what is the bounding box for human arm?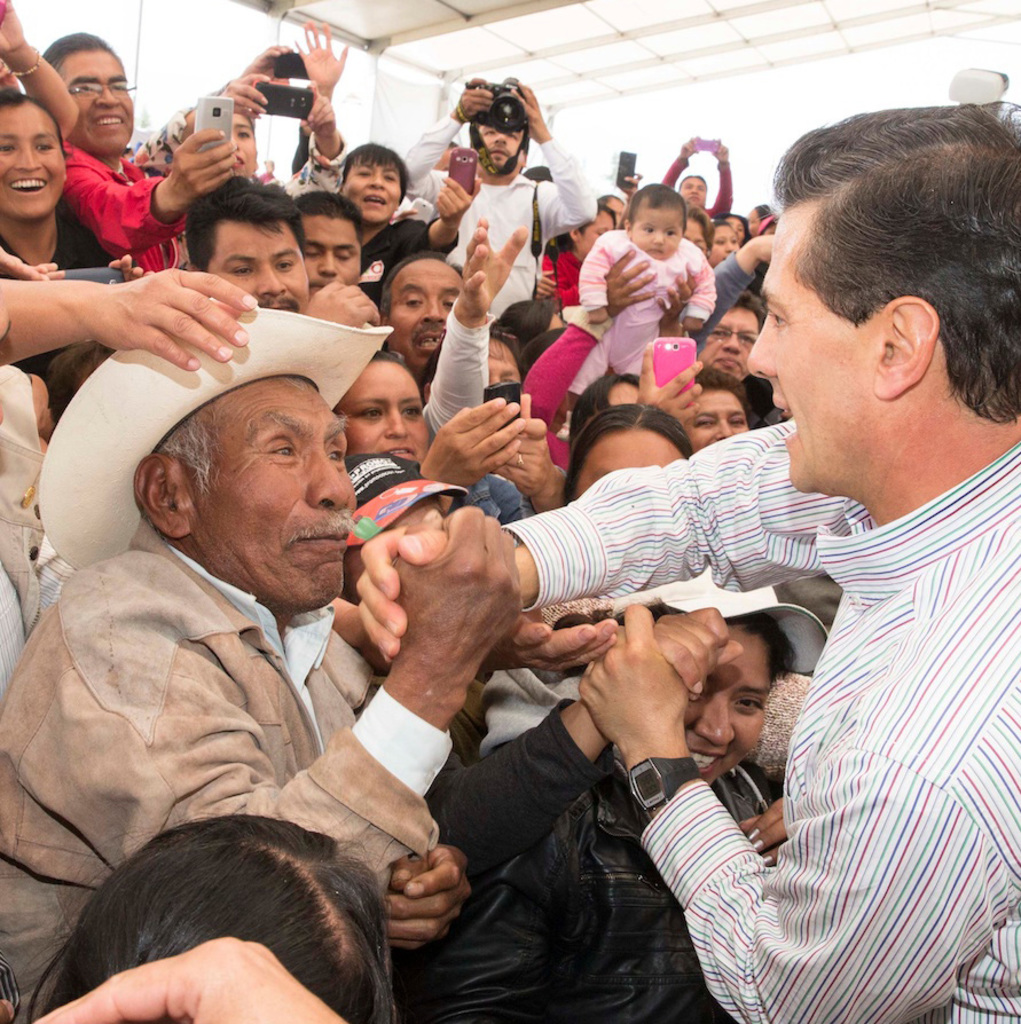
74:123:245:266.
